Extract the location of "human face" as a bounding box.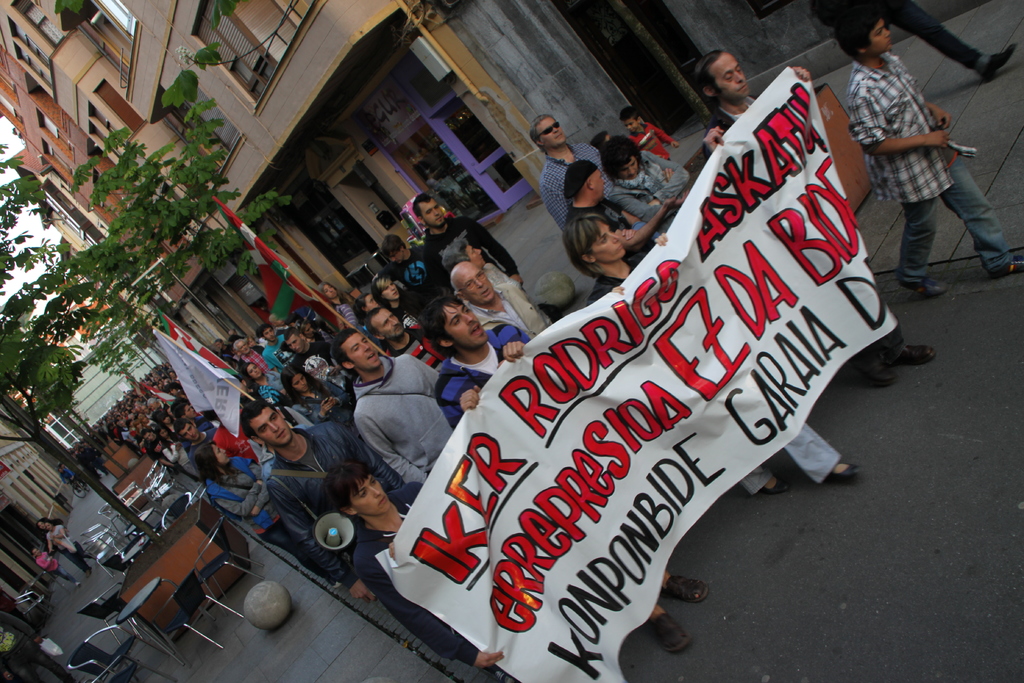
(306, 322, 314, 341).
